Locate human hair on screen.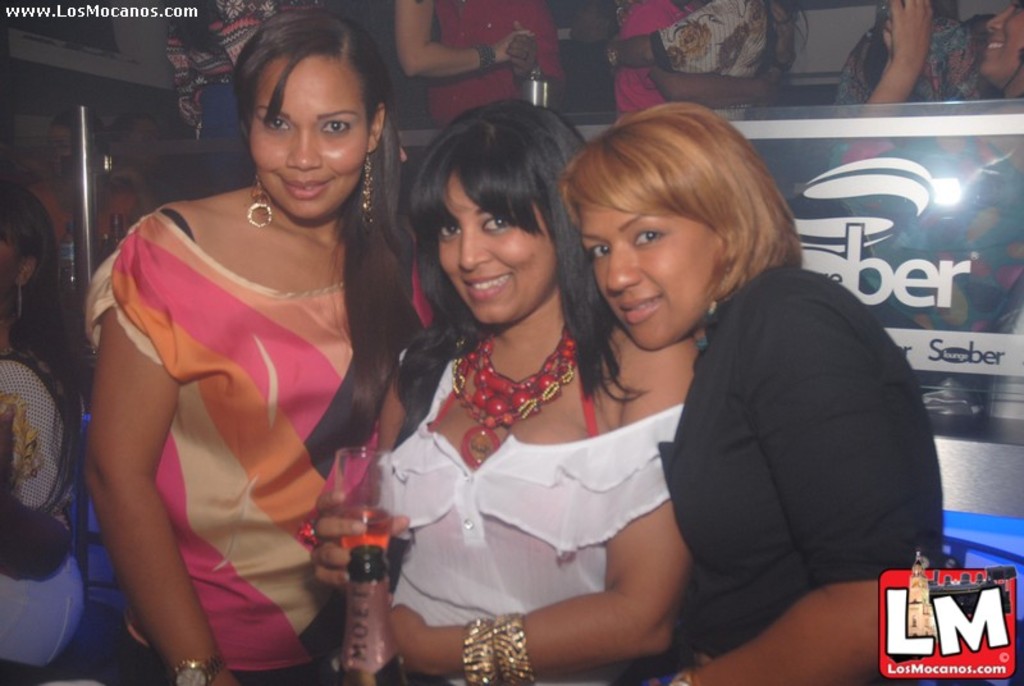
On screen at bbox=[568, 111, 797, 325].
